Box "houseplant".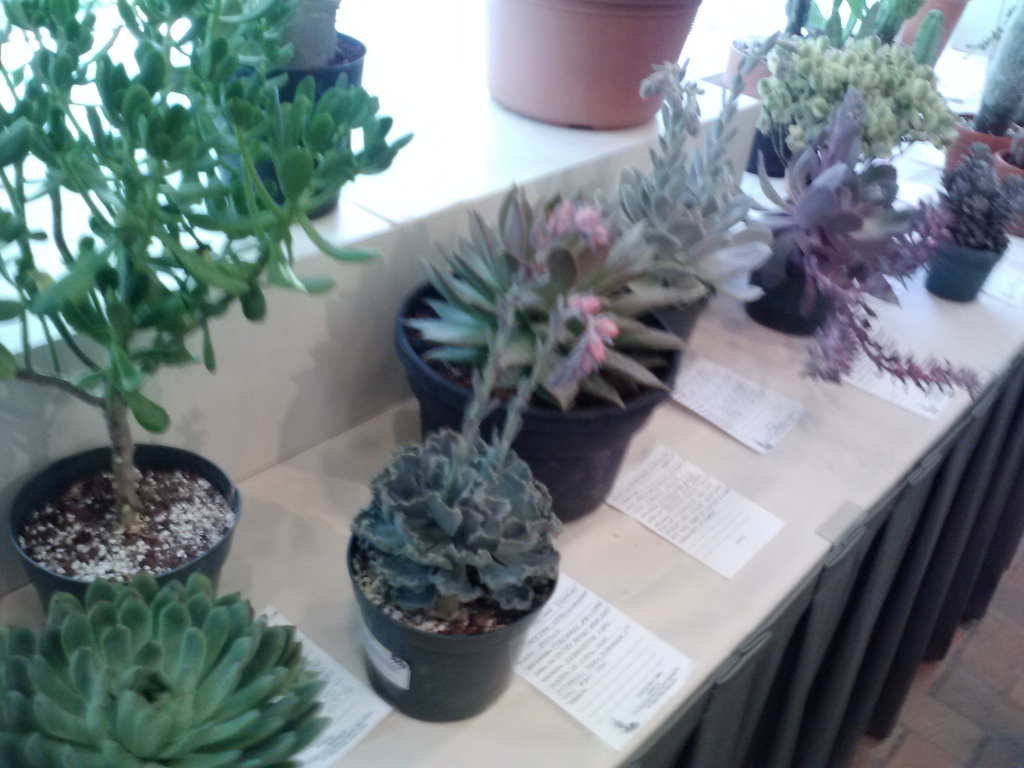
box=[1, 12, 371, 622].
